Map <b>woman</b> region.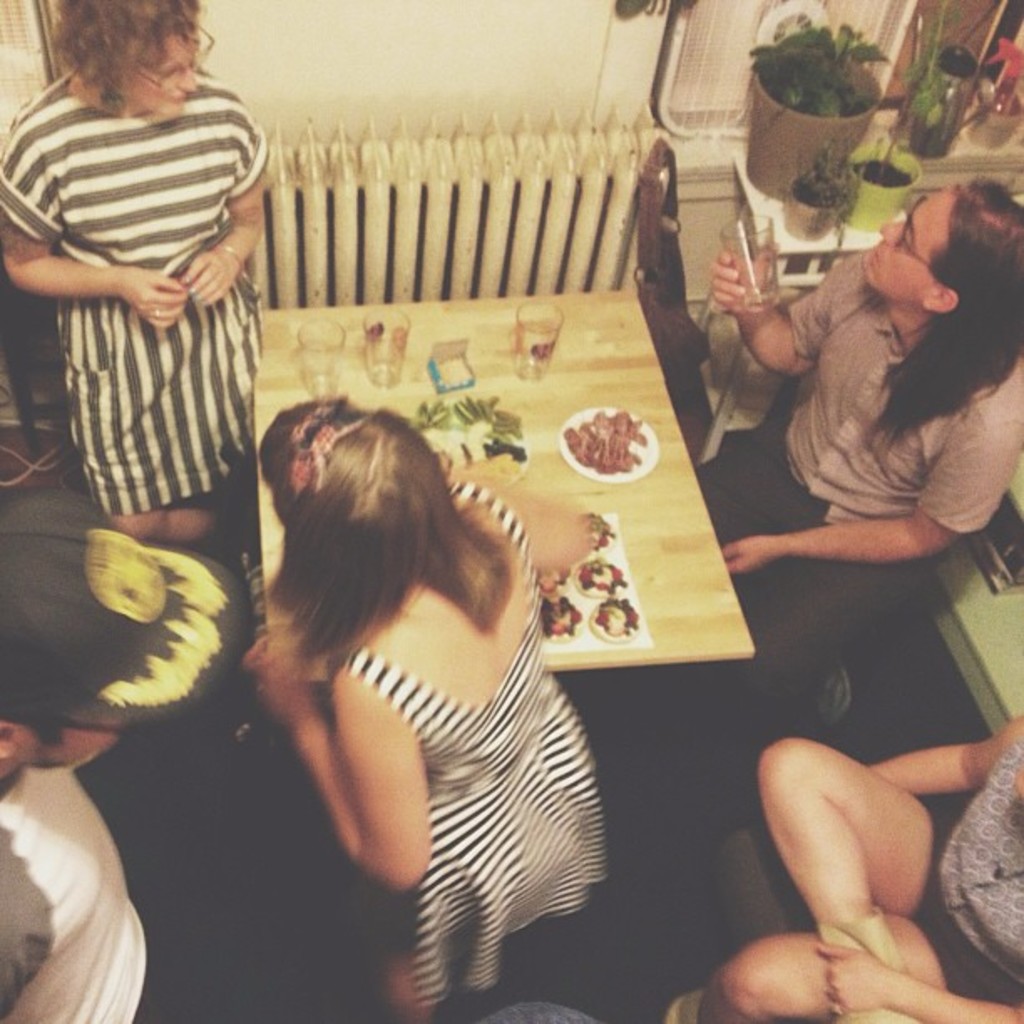
Mapped to (x1=0, y1=0, x2=268, y2=564).
